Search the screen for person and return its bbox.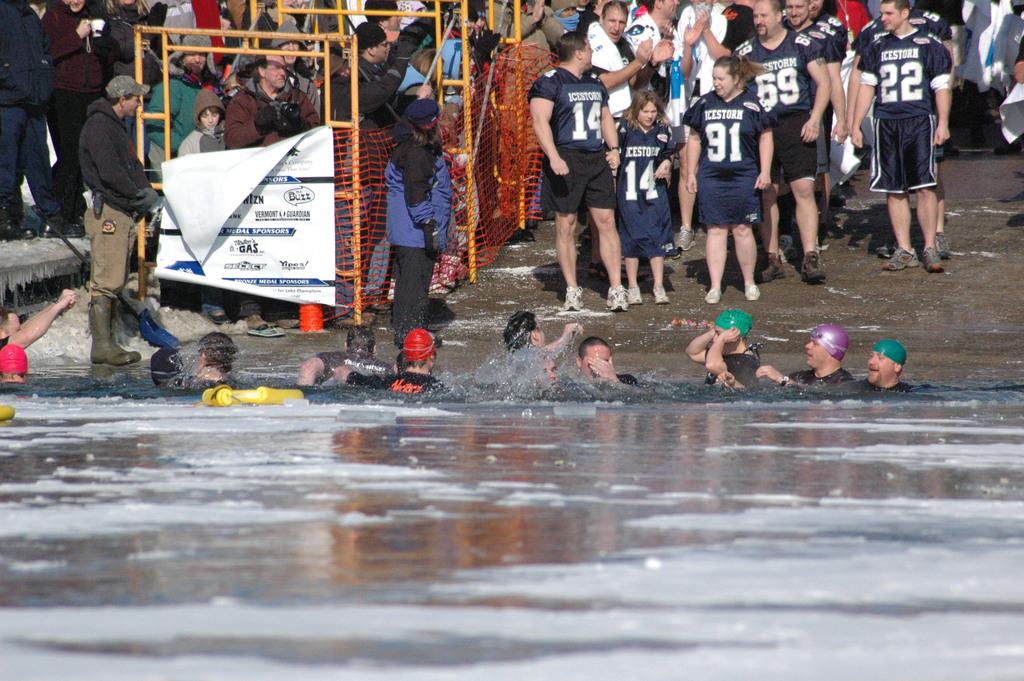
Found: <box>77,71,148,361</box>.
